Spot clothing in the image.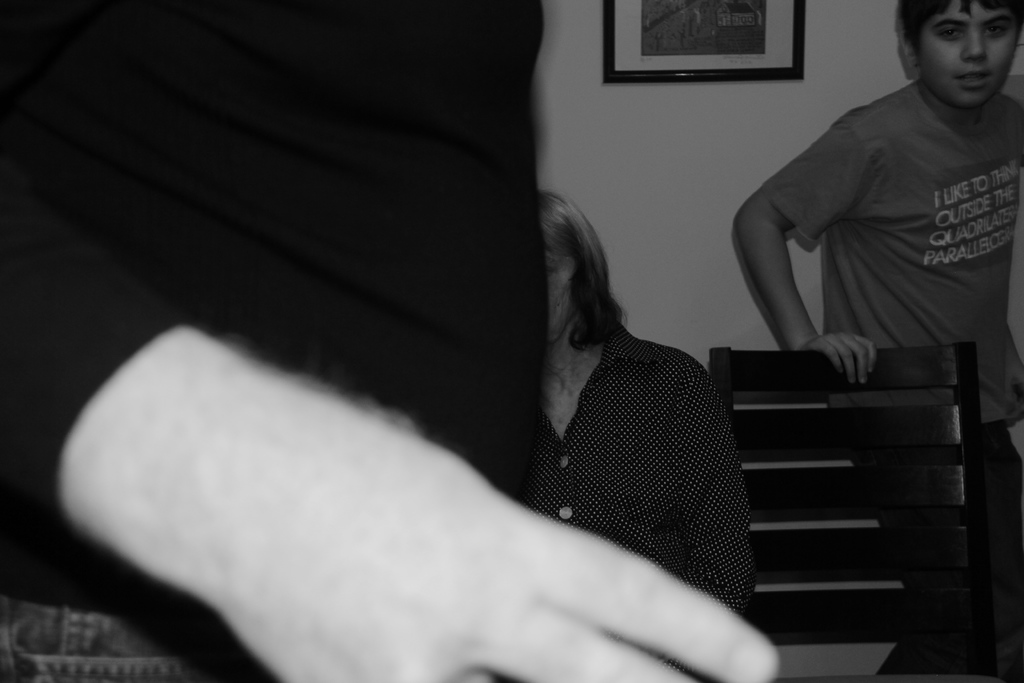
clothing found at (763, 67, 1023, 682).
